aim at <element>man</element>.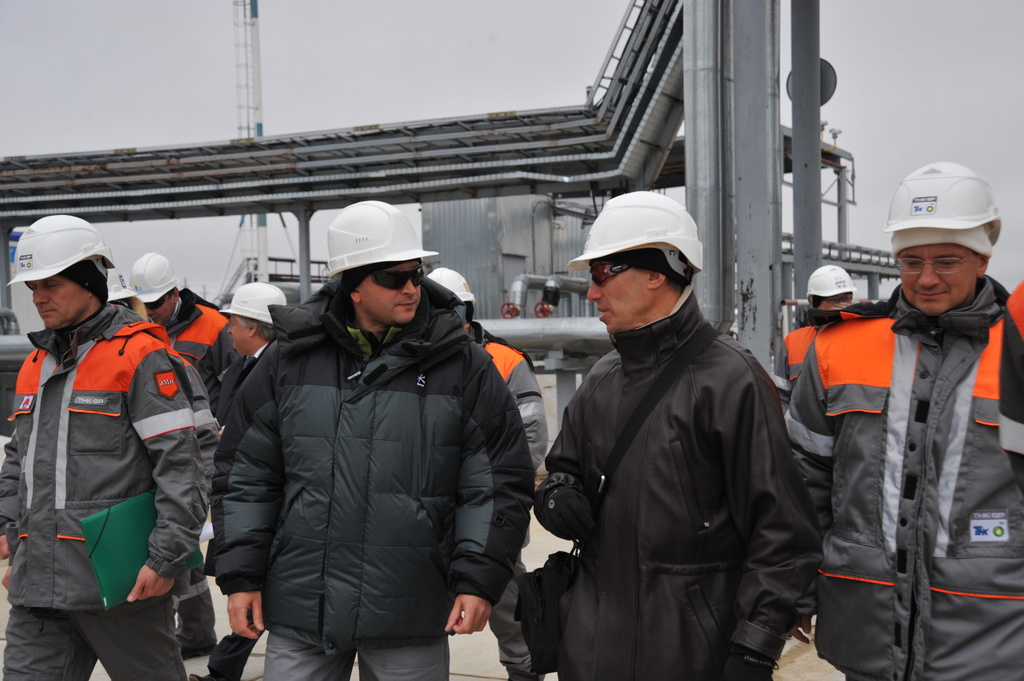
Aimed at l=134, t=252, r=241, b=661.
